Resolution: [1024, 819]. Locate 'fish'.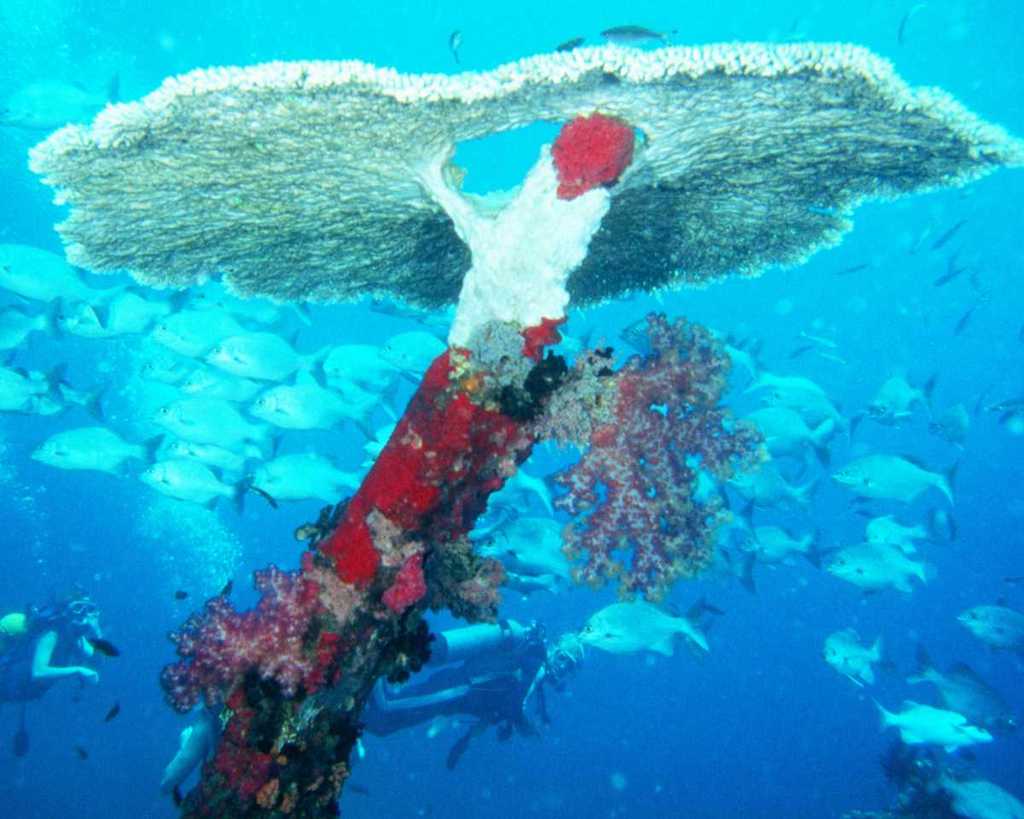
bbox(861, 374, 933, 421).
